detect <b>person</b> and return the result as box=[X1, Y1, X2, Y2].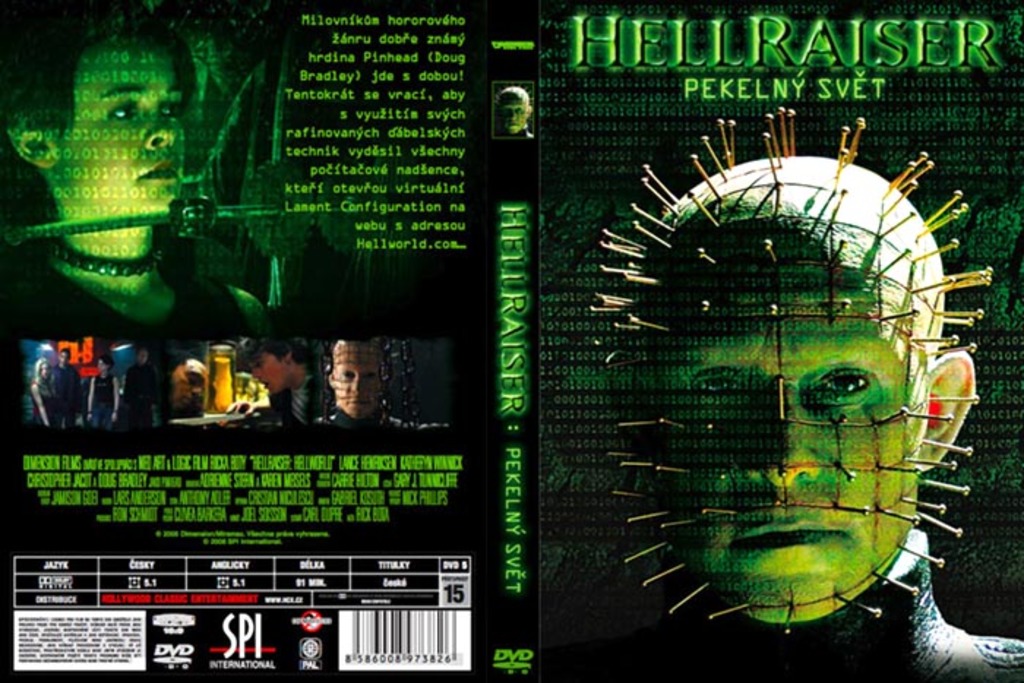
box=[162, 352, 231, 418].
